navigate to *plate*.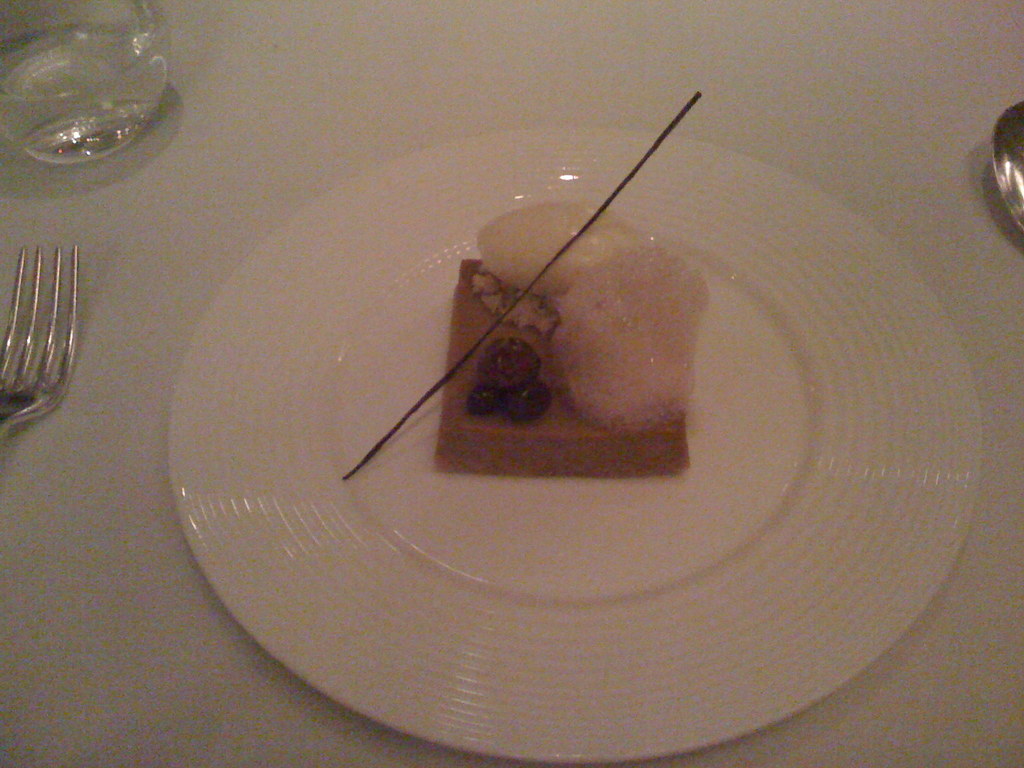
Navigation target: bbox=(168, 127, 980, 762).
